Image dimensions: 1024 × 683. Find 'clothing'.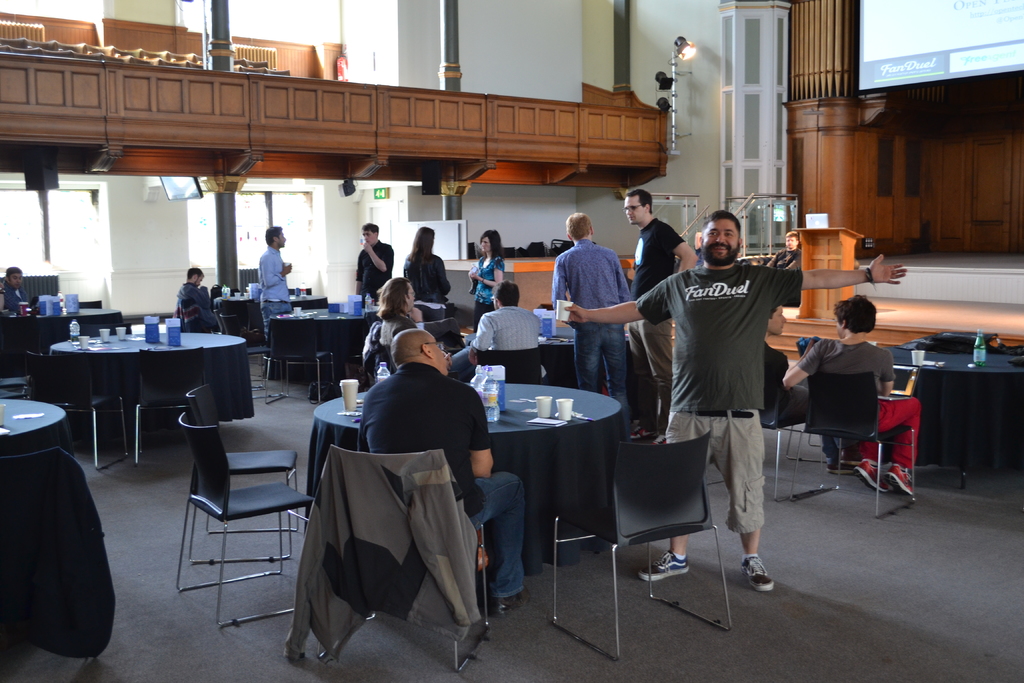
pyautogui.locateOnScreen(554, 238, 630, 429).
